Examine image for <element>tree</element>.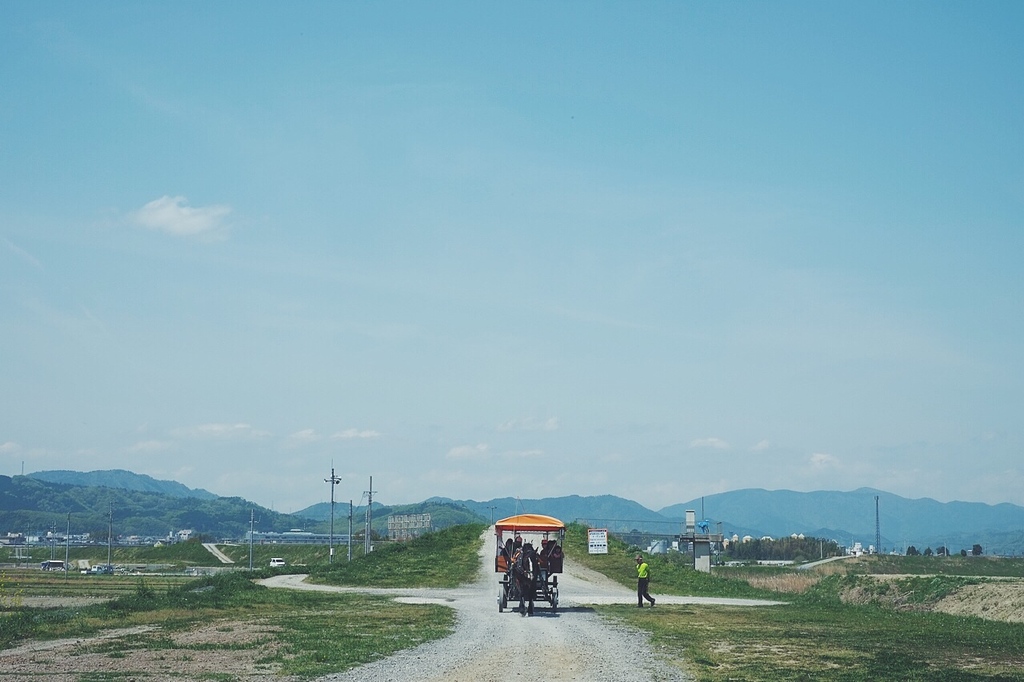
Examination result: pyautogui.locateOnScreen(972, 540, 984, 560).
